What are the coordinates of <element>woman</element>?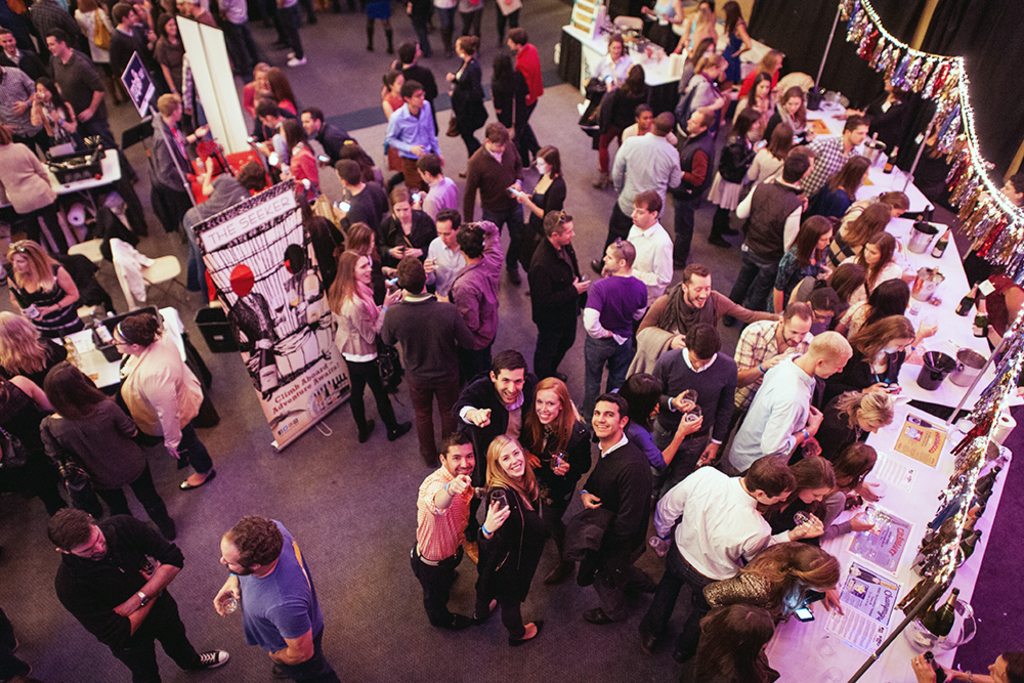
604, 376, 710, 484.
